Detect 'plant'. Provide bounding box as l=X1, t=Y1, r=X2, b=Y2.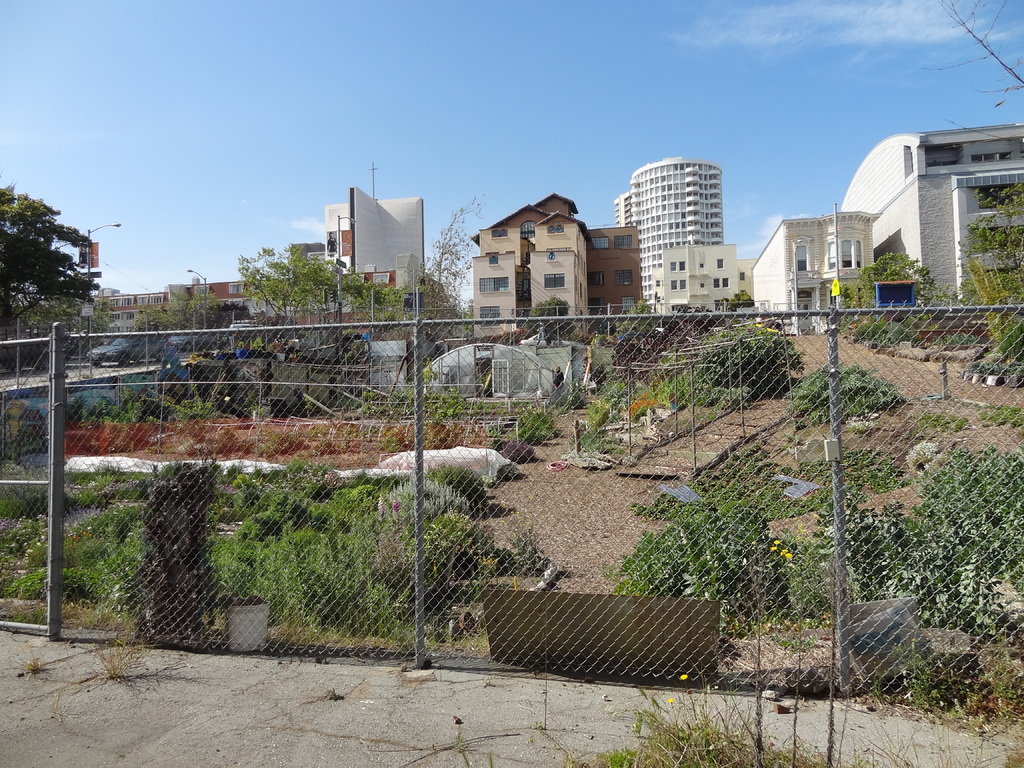
l=0, t=511, r=42, b=564.
